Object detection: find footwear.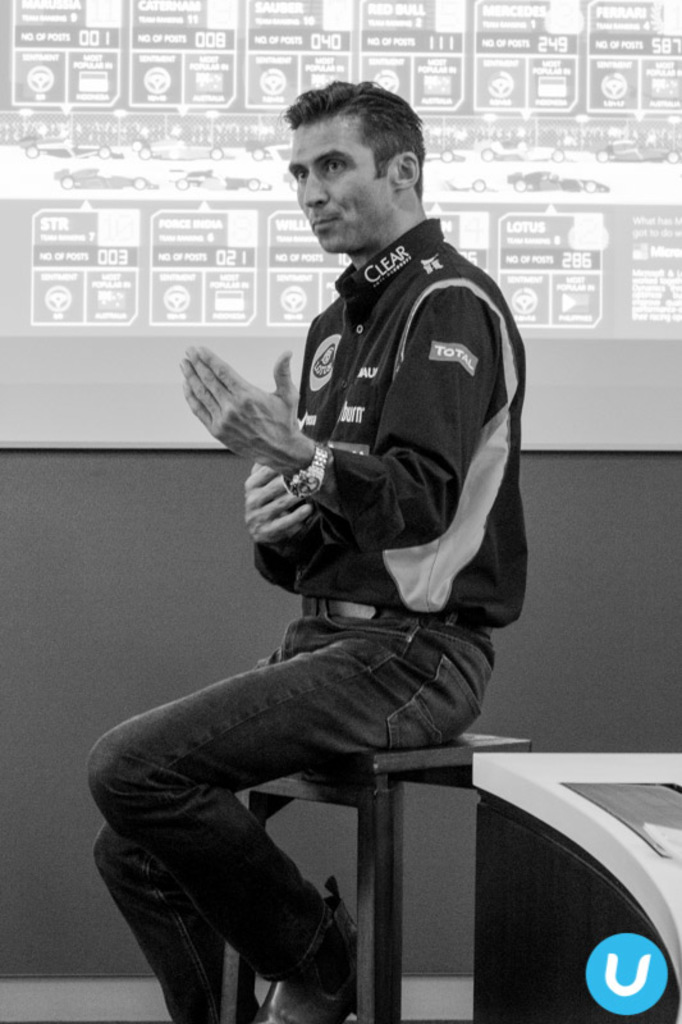
(253,876,358,1023).
